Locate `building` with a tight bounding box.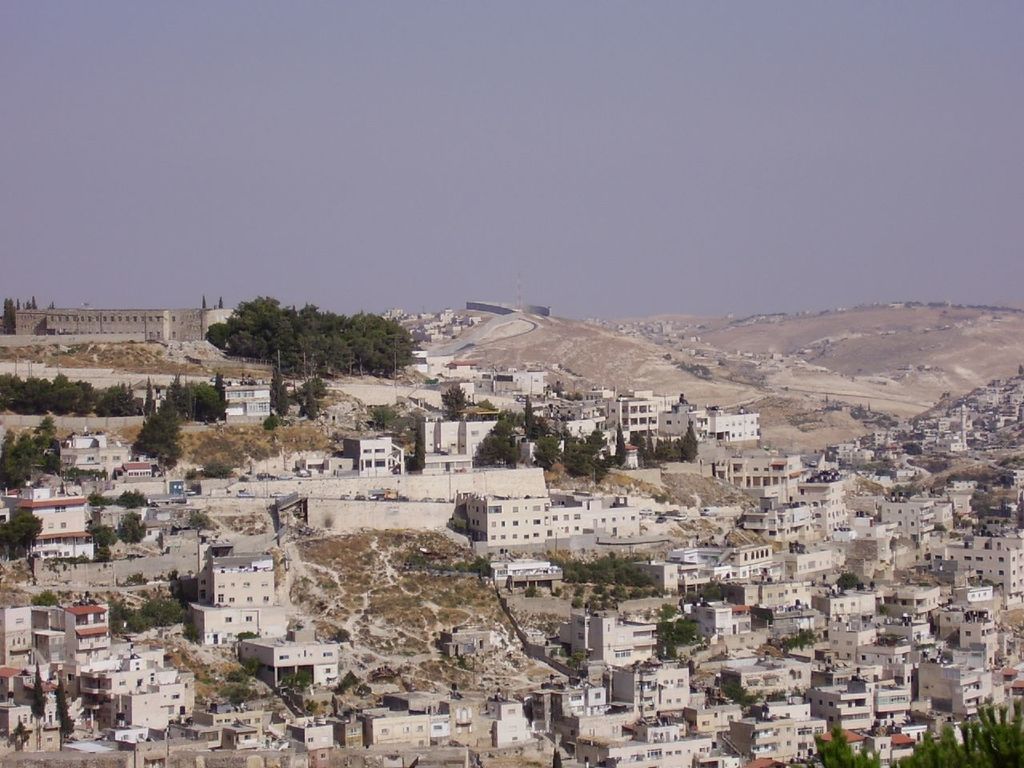
[9,484,86,540].
